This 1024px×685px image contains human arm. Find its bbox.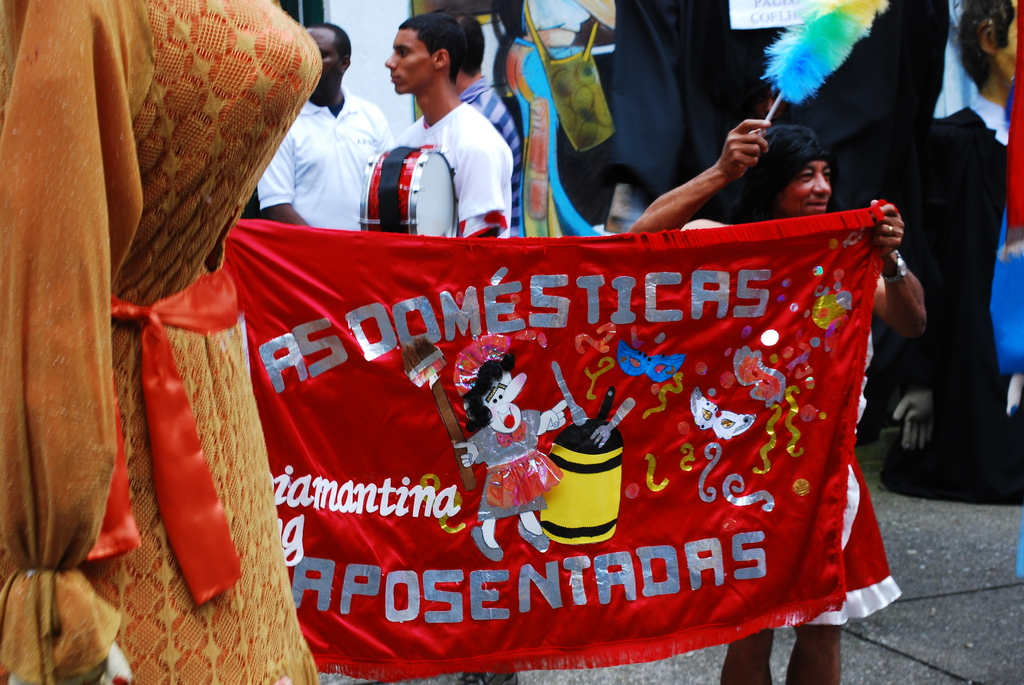
region(870, 193, 930, 340).
